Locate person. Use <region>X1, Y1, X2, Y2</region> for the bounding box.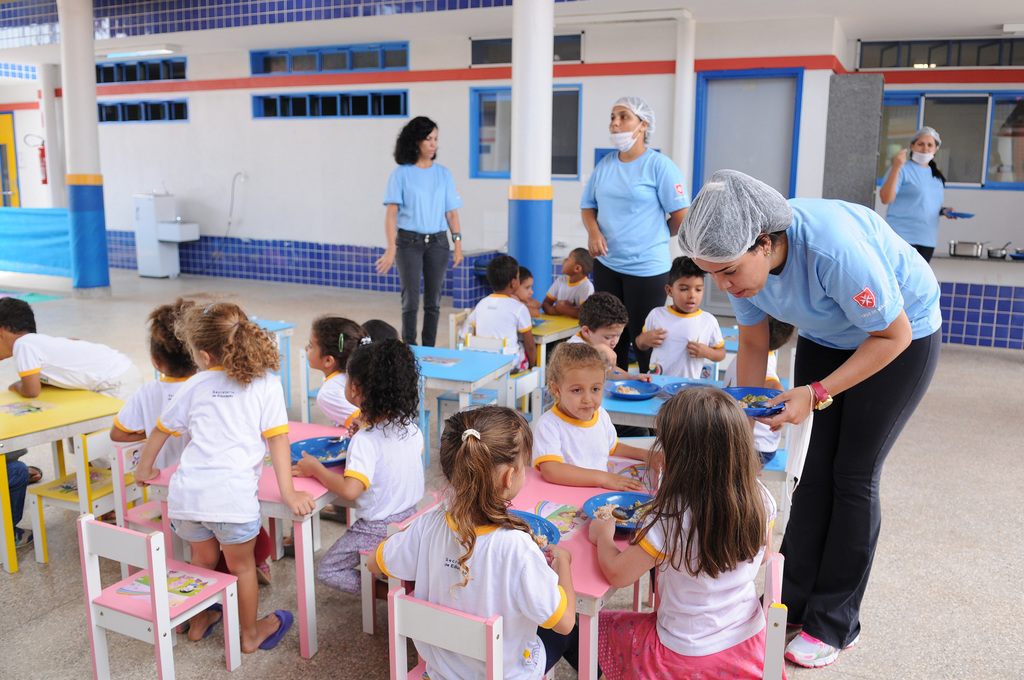
<region>595, 376, 771, 679</region>.
